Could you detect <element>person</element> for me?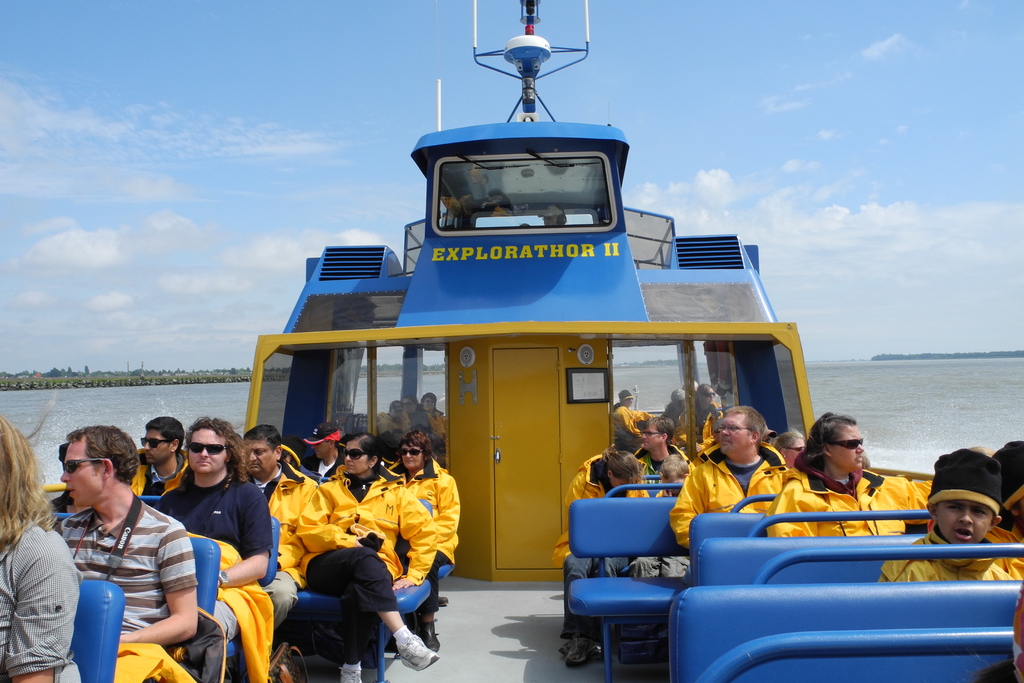
Detection result: Rect(238, 422, 318, 632).
